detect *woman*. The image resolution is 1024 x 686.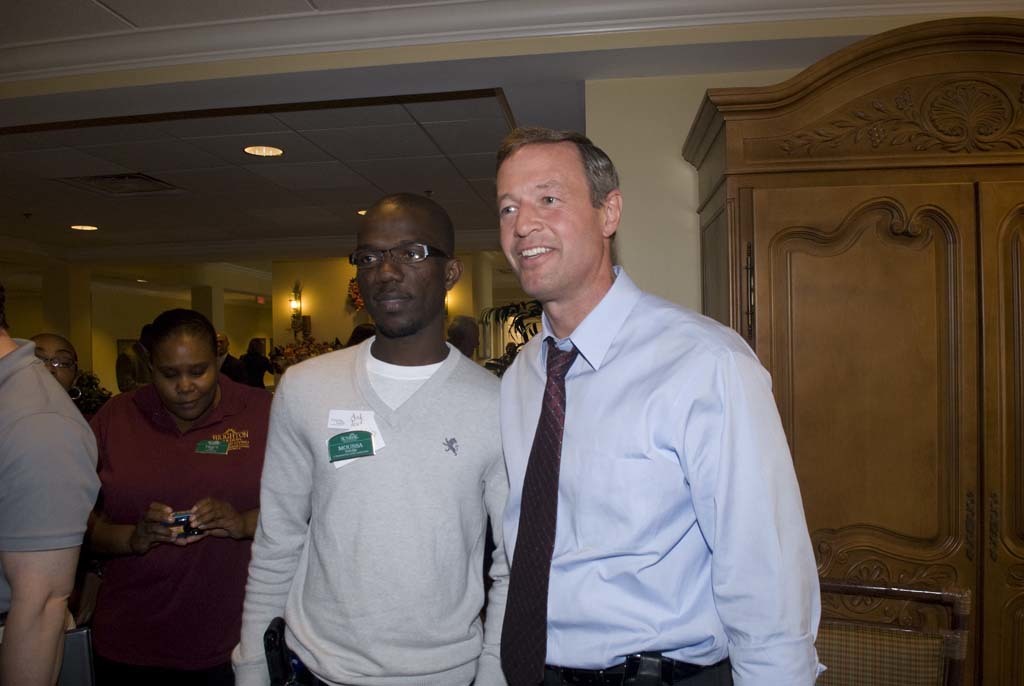
box=[60, 289, 268, 685].
